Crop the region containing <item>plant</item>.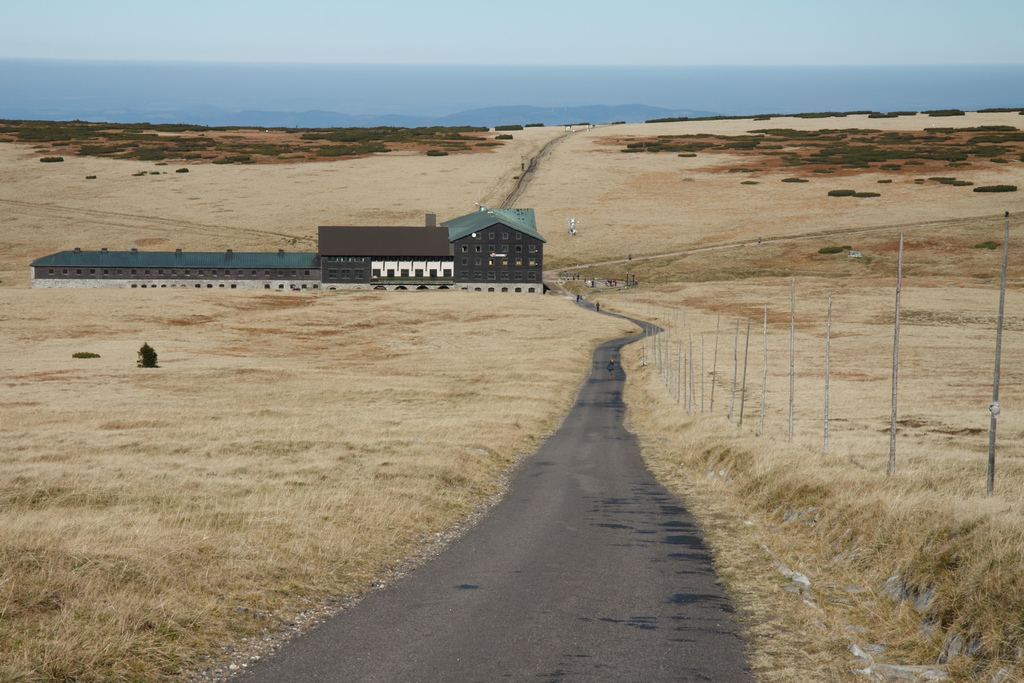
Crop region: detection(975, 242, 1000, 251).
